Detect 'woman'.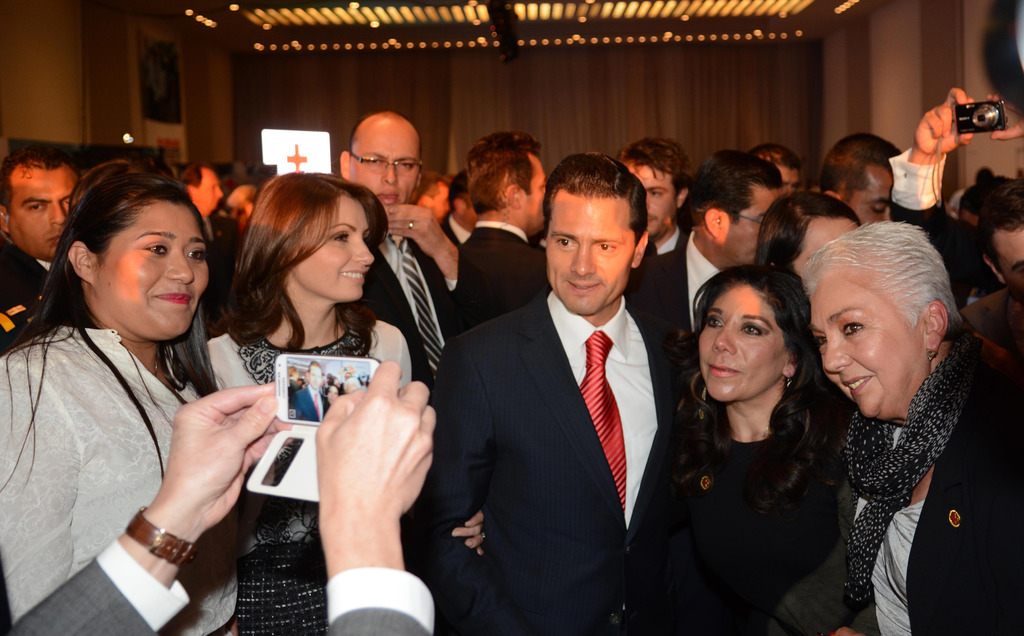
Detected at left=204, top=164, right=410, bottom=635.
